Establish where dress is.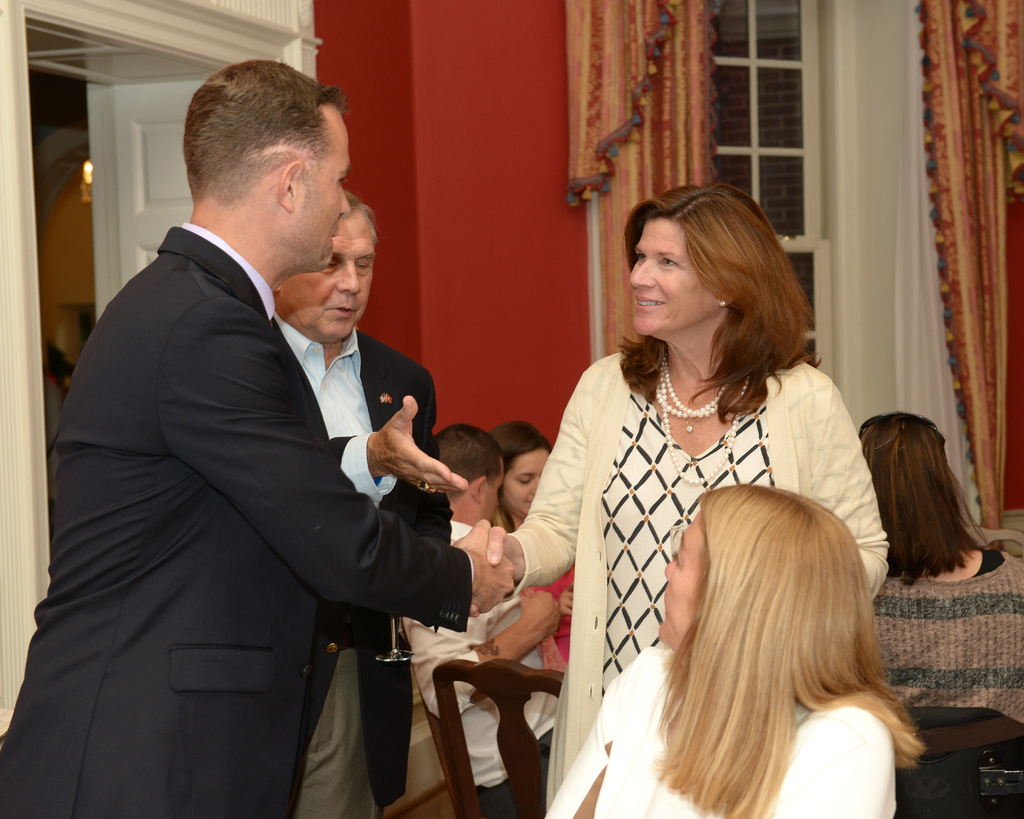
Established at [0, 207, 477, 818].
